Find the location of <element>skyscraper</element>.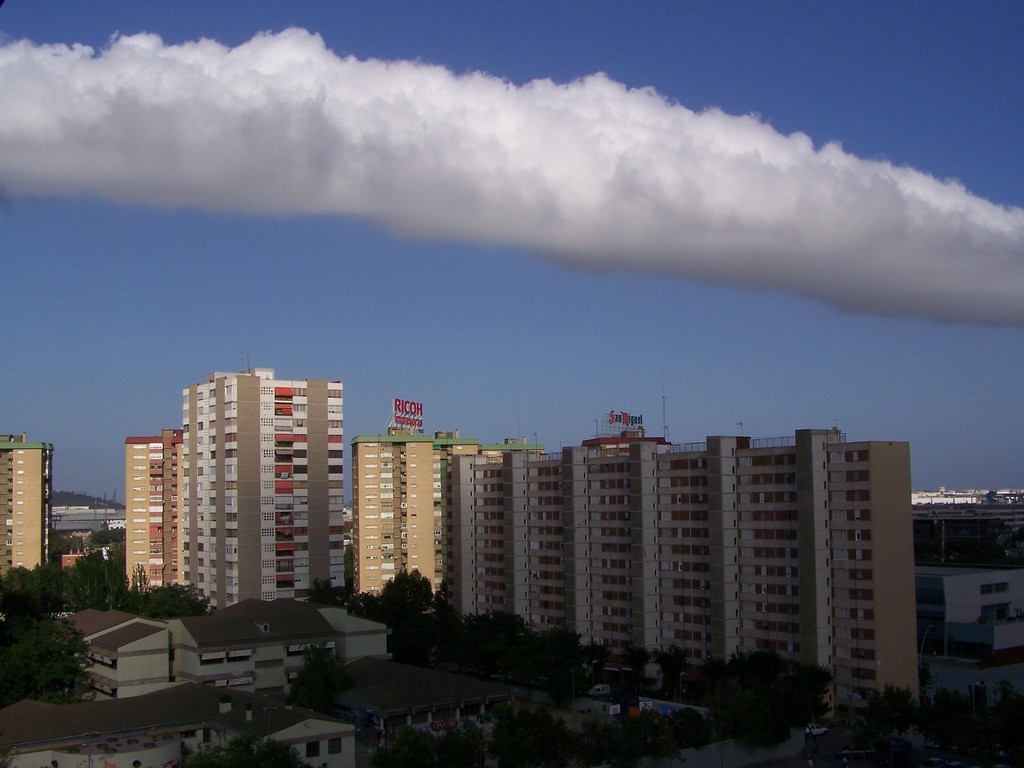
Location: Rect(54, 595, 410, 679).
